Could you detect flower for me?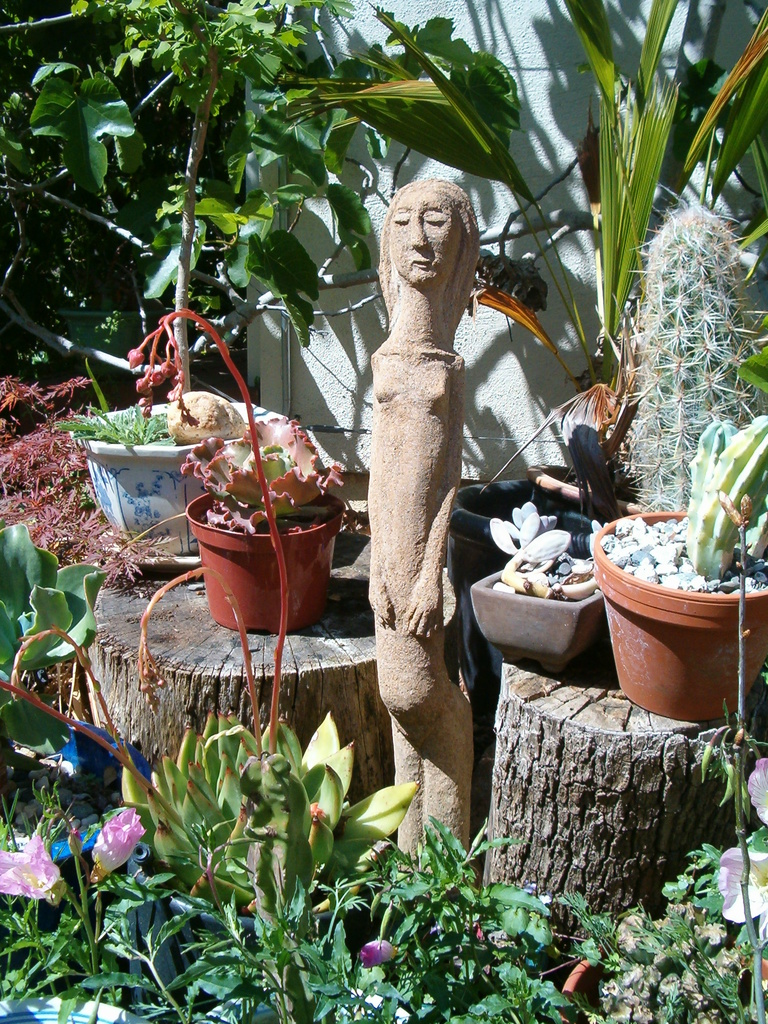
Detection result: region(357, 931, 403, 970).
